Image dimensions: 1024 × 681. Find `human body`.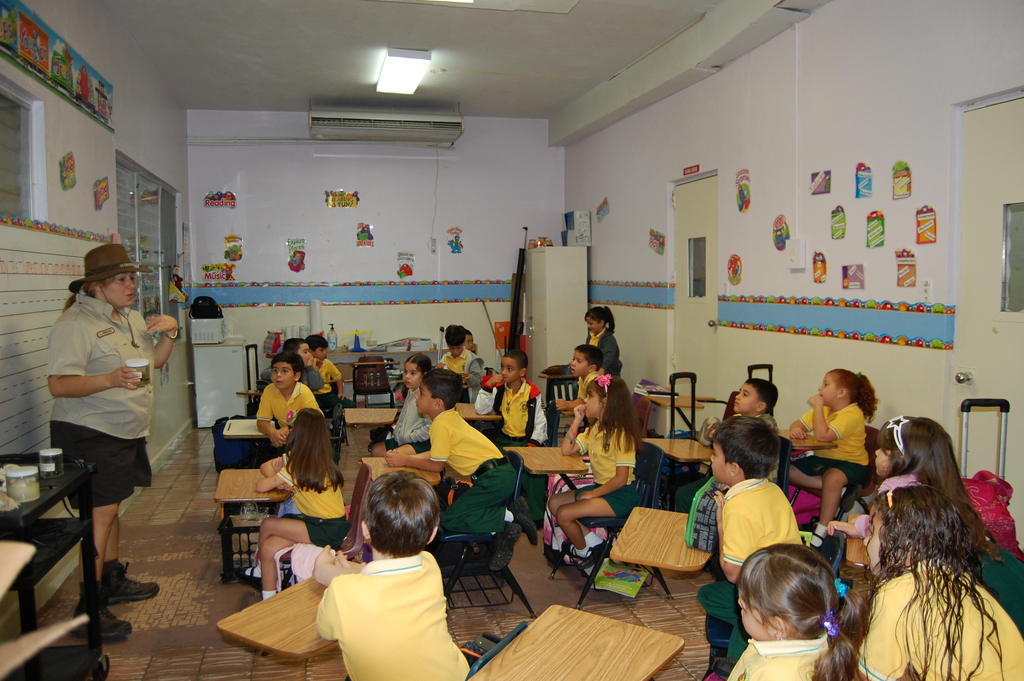
584 306 620 389.
